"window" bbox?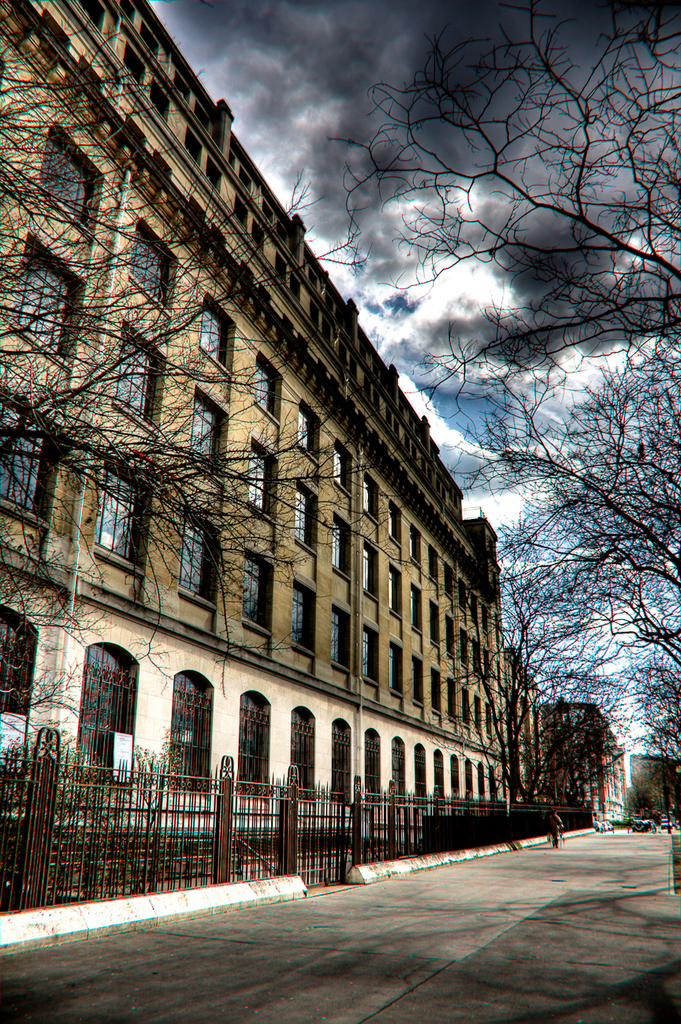
bbox=(52, 132, 94, 247)
